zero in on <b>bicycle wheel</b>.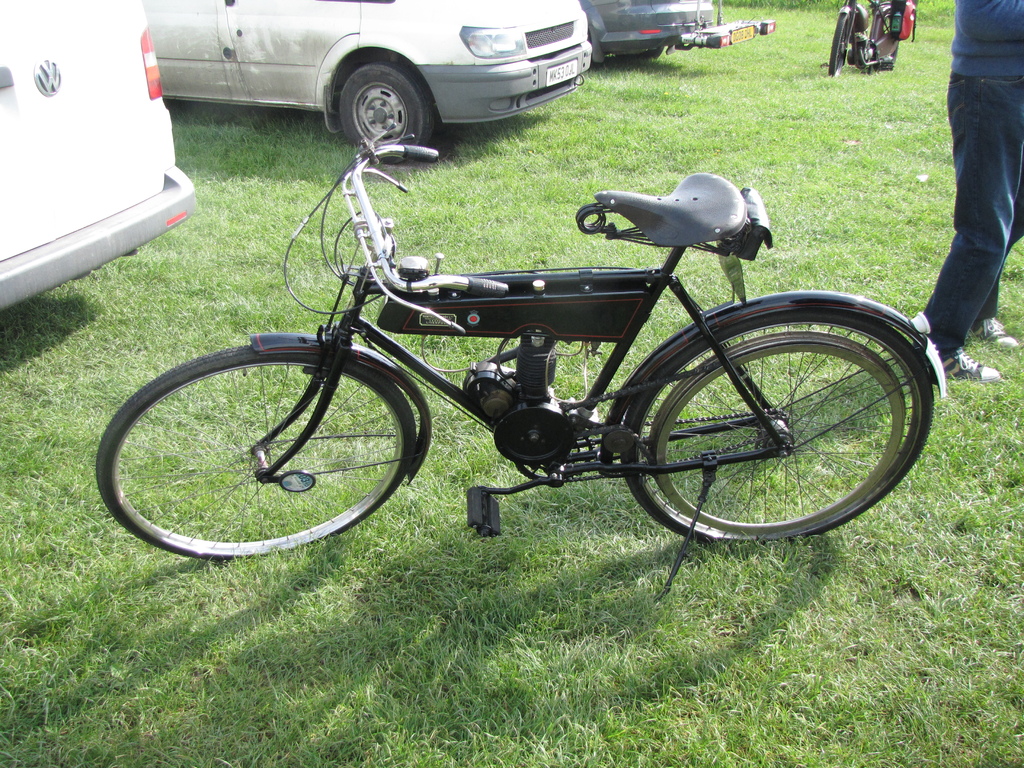
Zeroed in: 84/328/437/576.
